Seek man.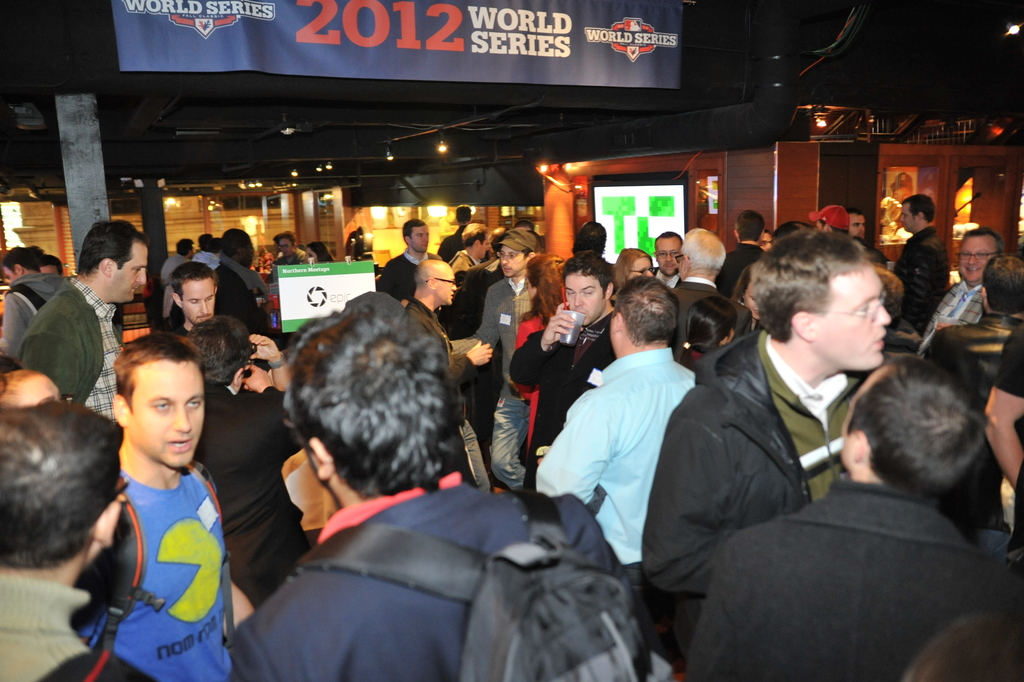
{"x1": 504, "y1": 252, "x2": 628, "y2": 482}.
